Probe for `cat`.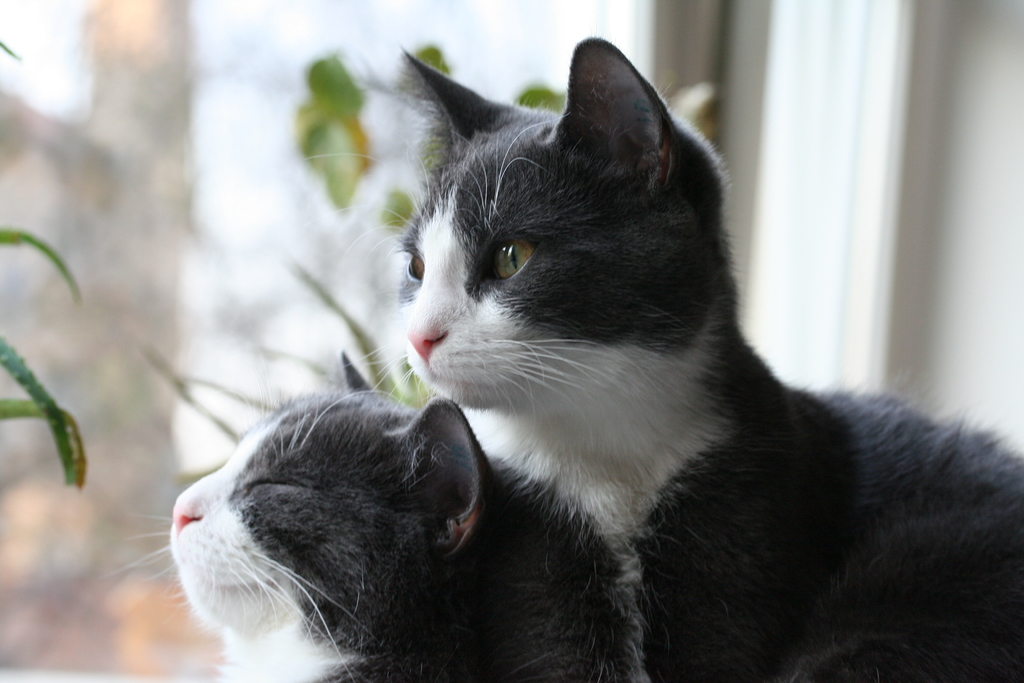
Probe result: left=301, top=30, right=1023, bottom=682.
